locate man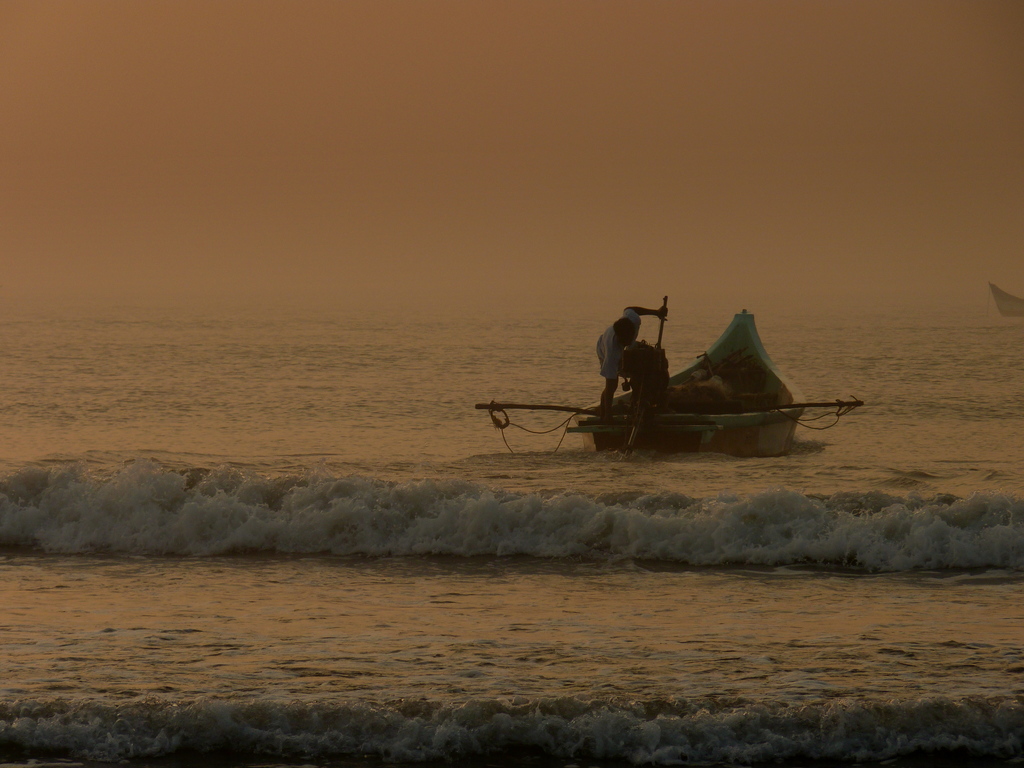
region(593, 306, 668, 412)
